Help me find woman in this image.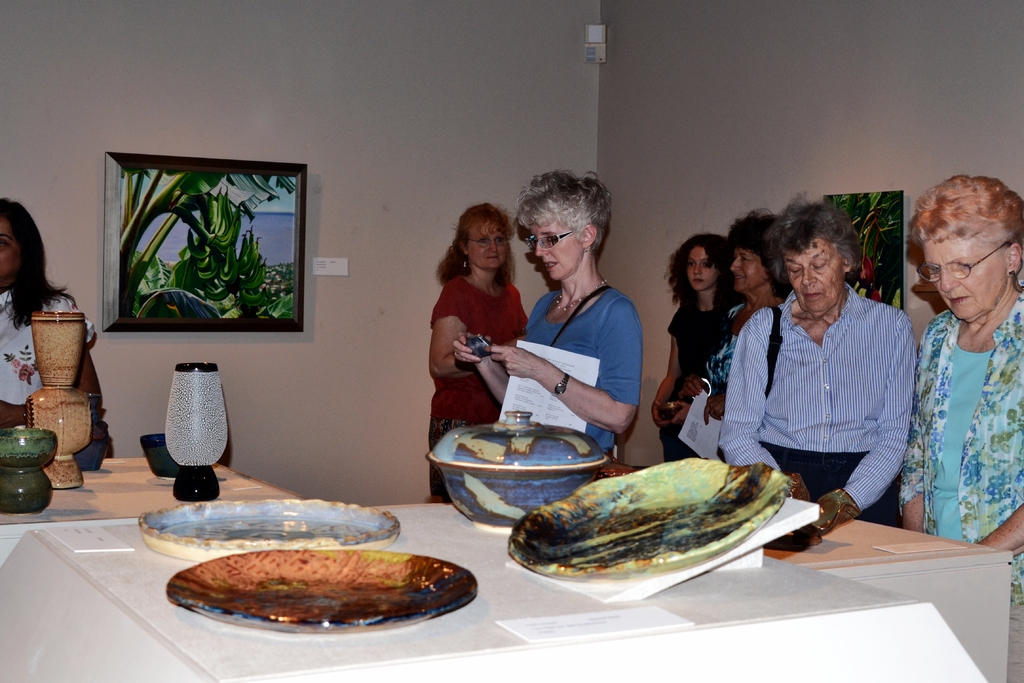
Found it: 899,169,1023,608.
